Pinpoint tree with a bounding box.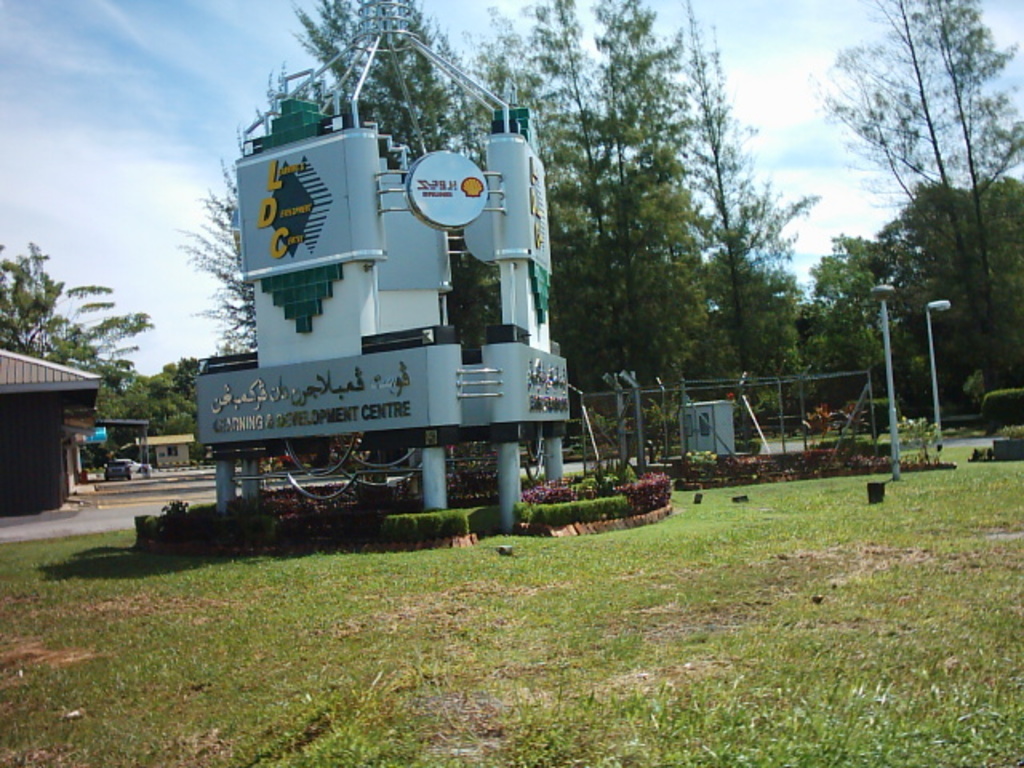
(589,0,718,438).
